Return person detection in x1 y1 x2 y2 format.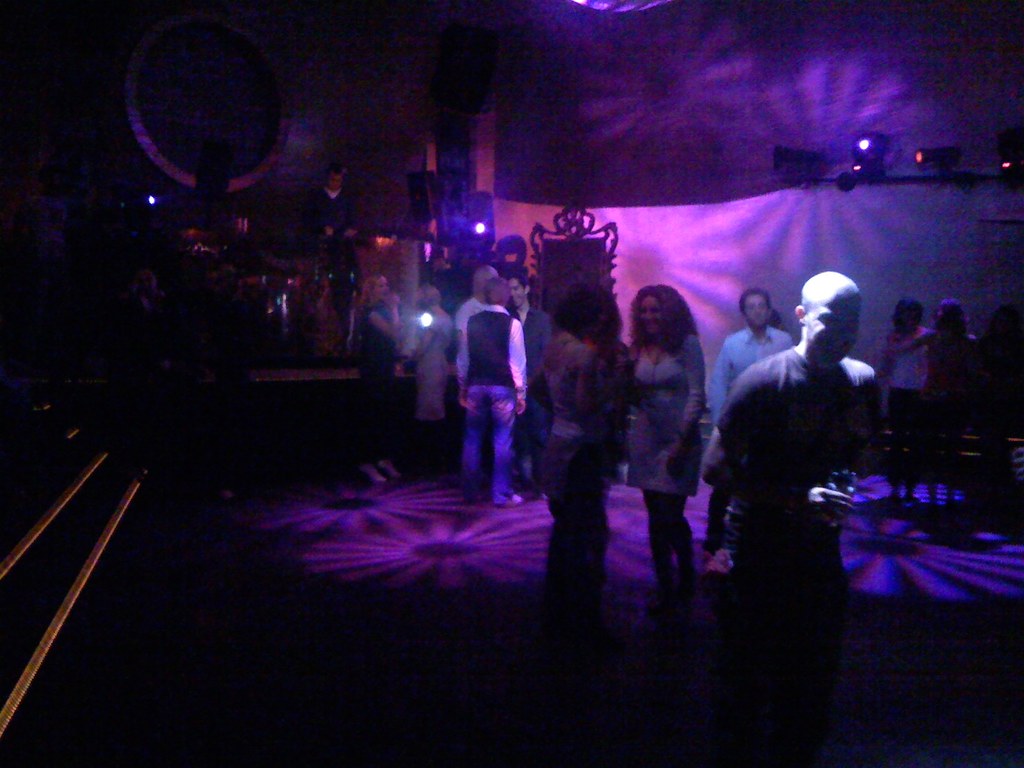
353 273 407 484.
